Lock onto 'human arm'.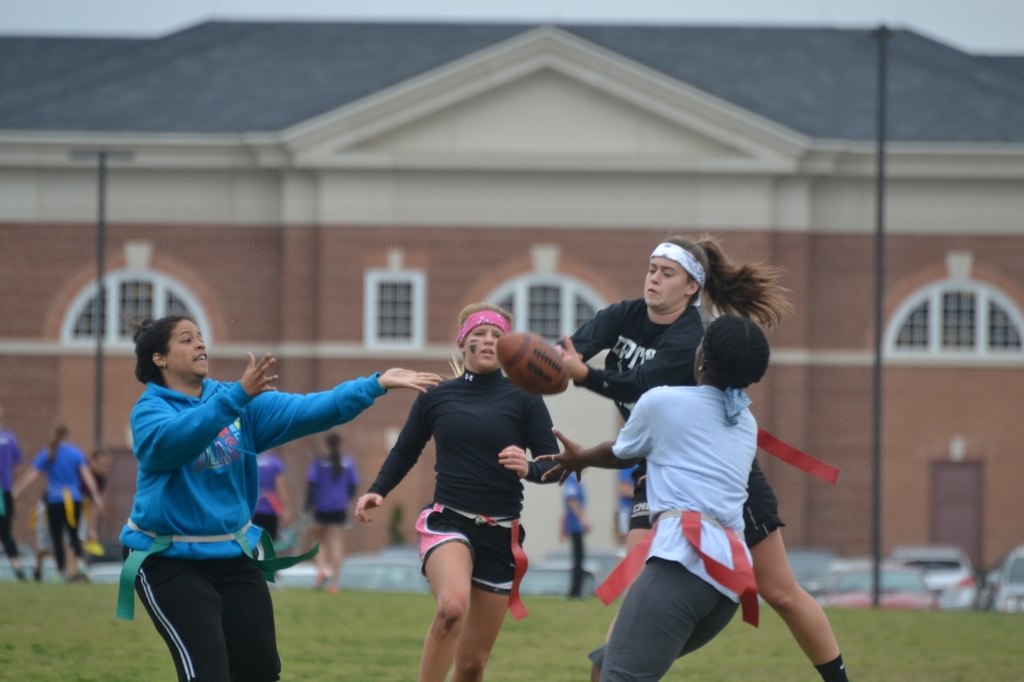
Locked: <bbox>255, 367, 426, 444</bbox>.
